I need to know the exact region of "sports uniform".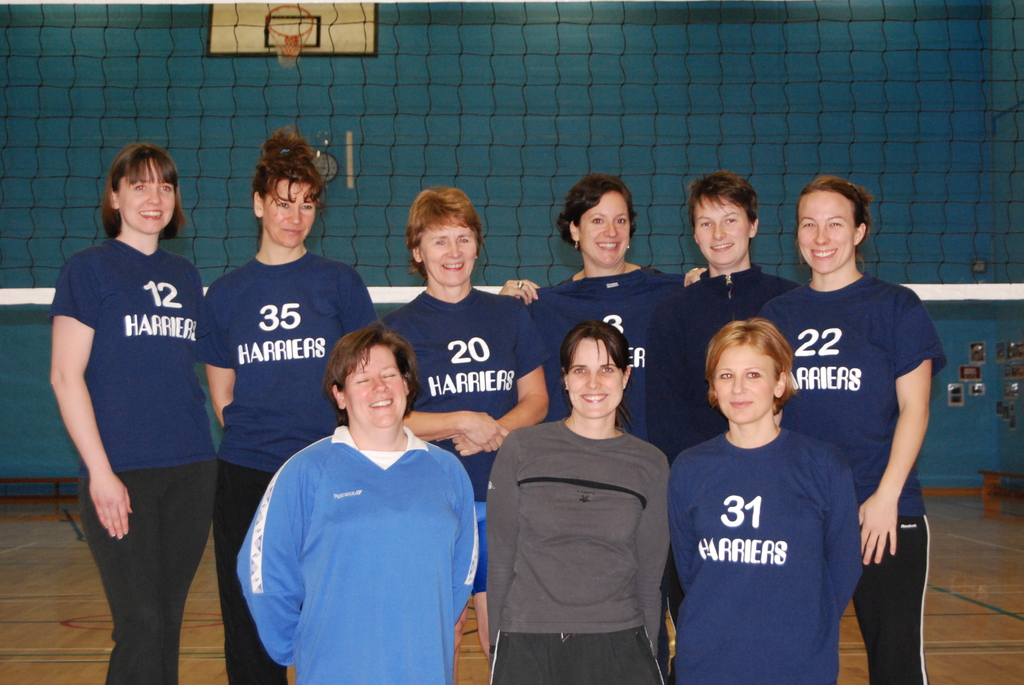
Region: 207/245/379/674.
